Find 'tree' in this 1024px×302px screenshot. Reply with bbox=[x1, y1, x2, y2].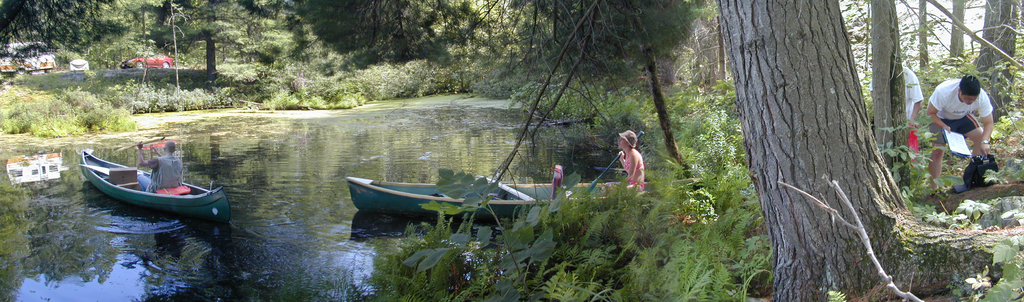
bbox=[714, 0, 1023, 301].
